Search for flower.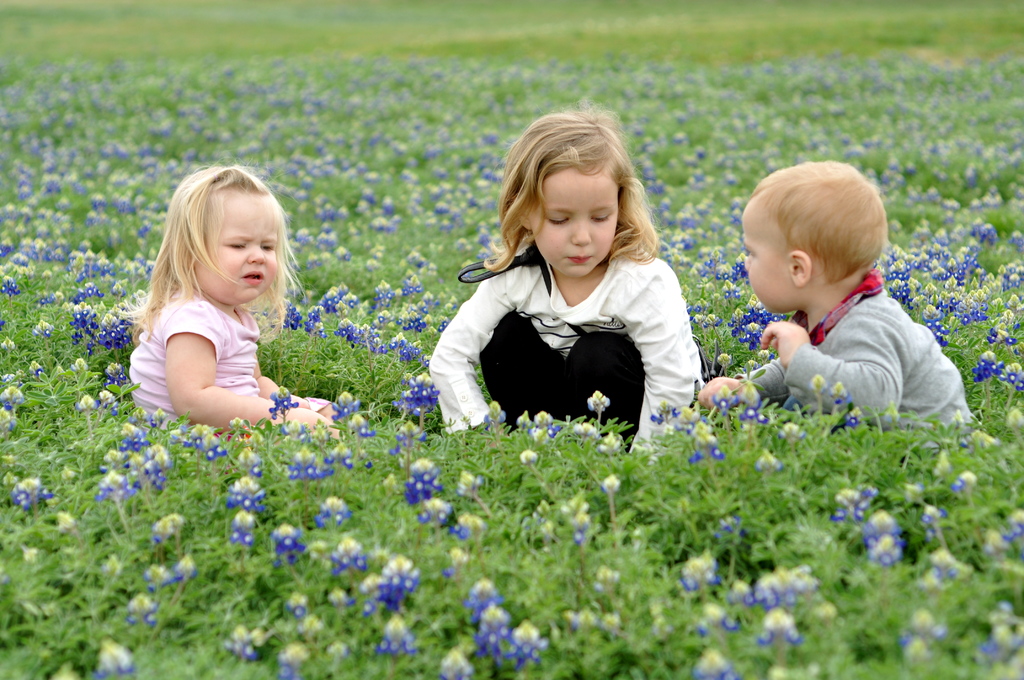
Found at box(232, 446, 264, 475).
